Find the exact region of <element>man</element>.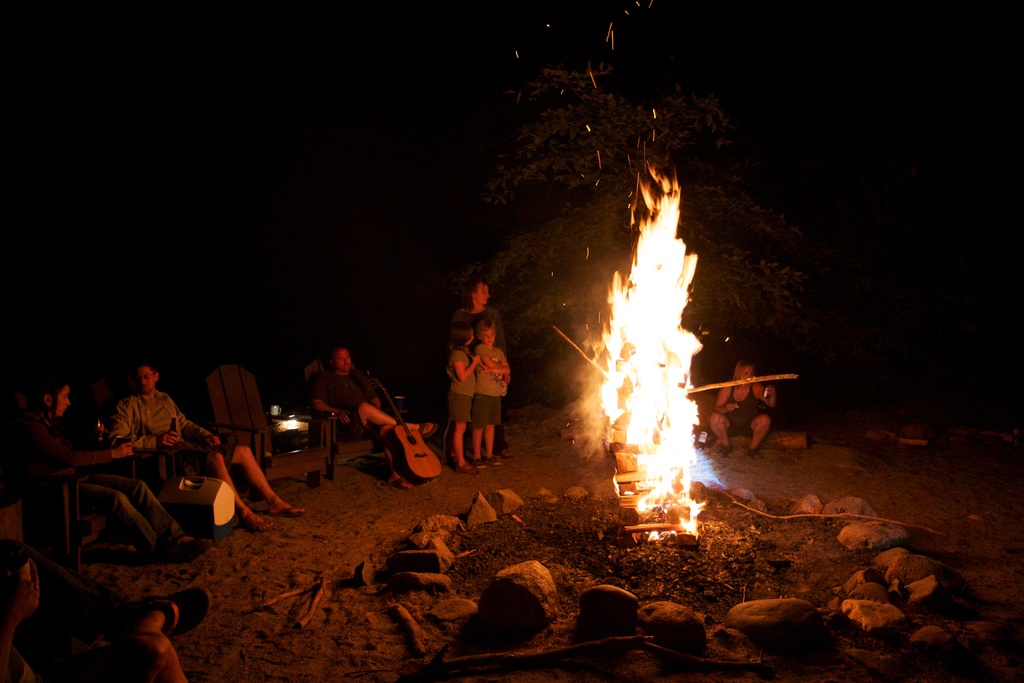
Exact region: (312,344,435,443).
